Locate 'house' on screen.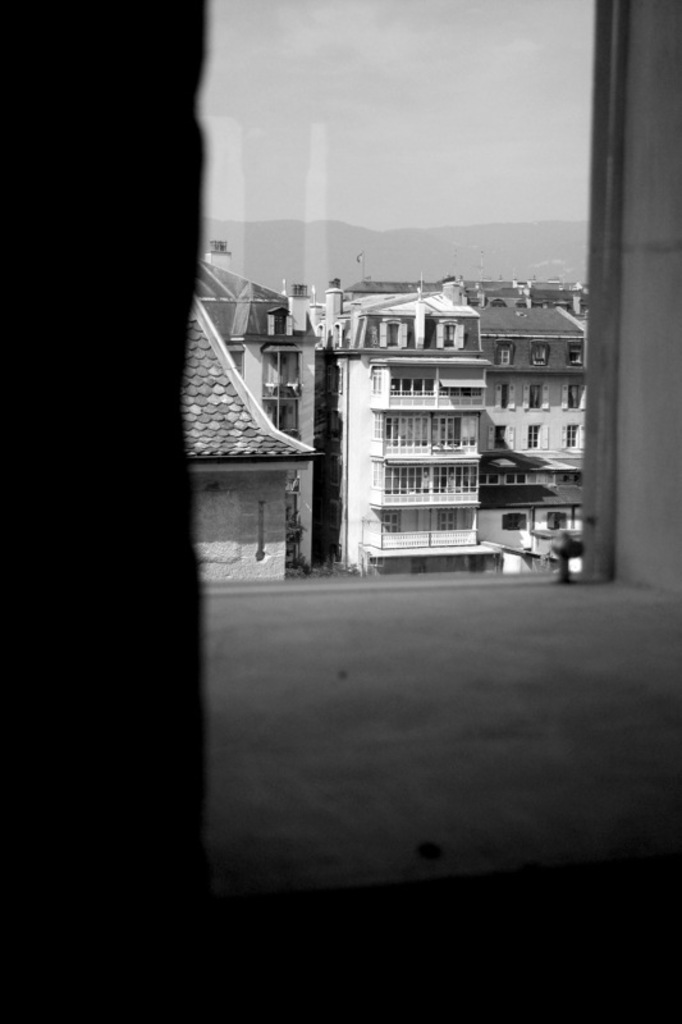
On screen at (left=320, top=243, right=587, bottom=572).
